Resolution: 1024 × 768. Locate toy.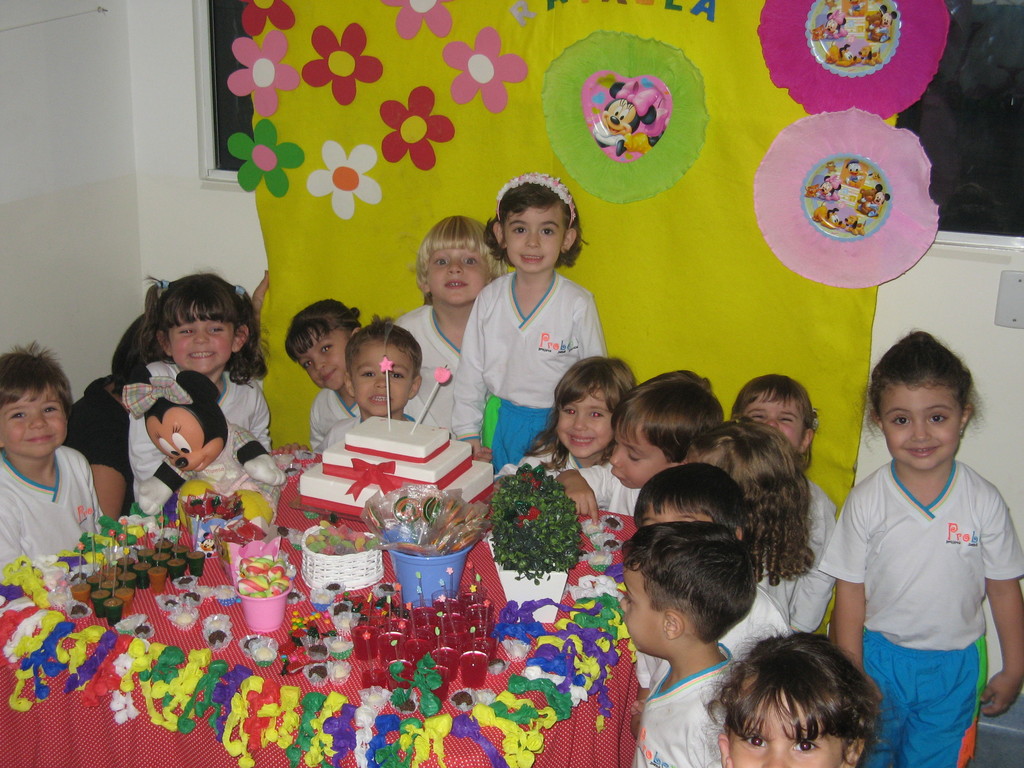
(231,535,297,638).
